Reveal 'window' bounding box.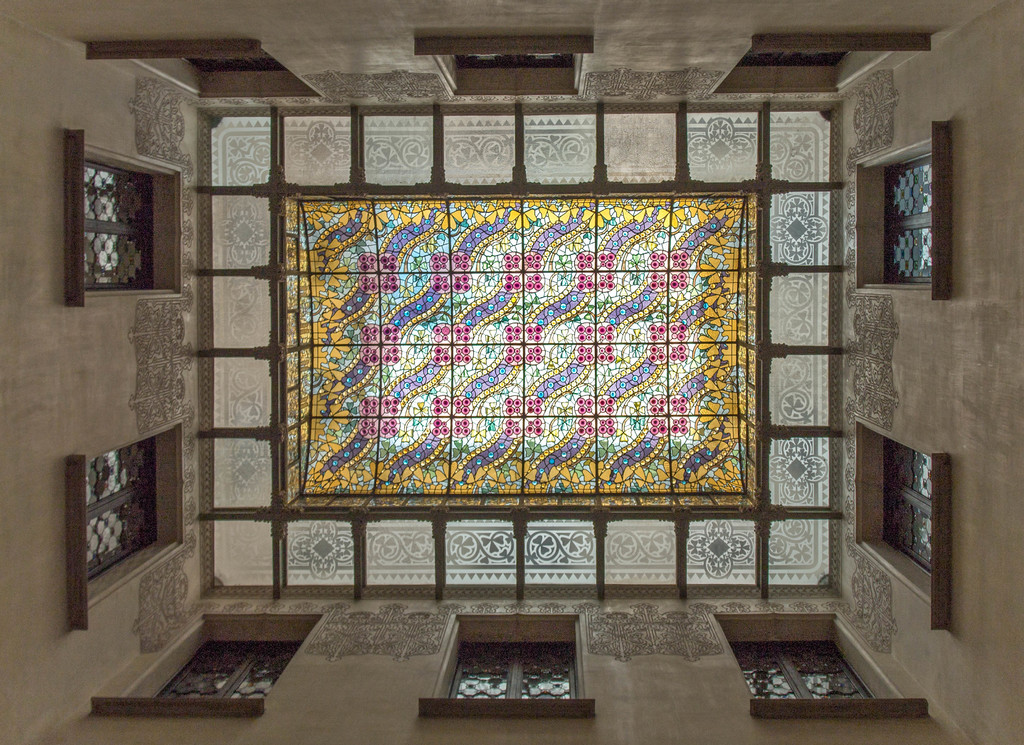
Revealed: l=456, t=611, r=596, b=701.
